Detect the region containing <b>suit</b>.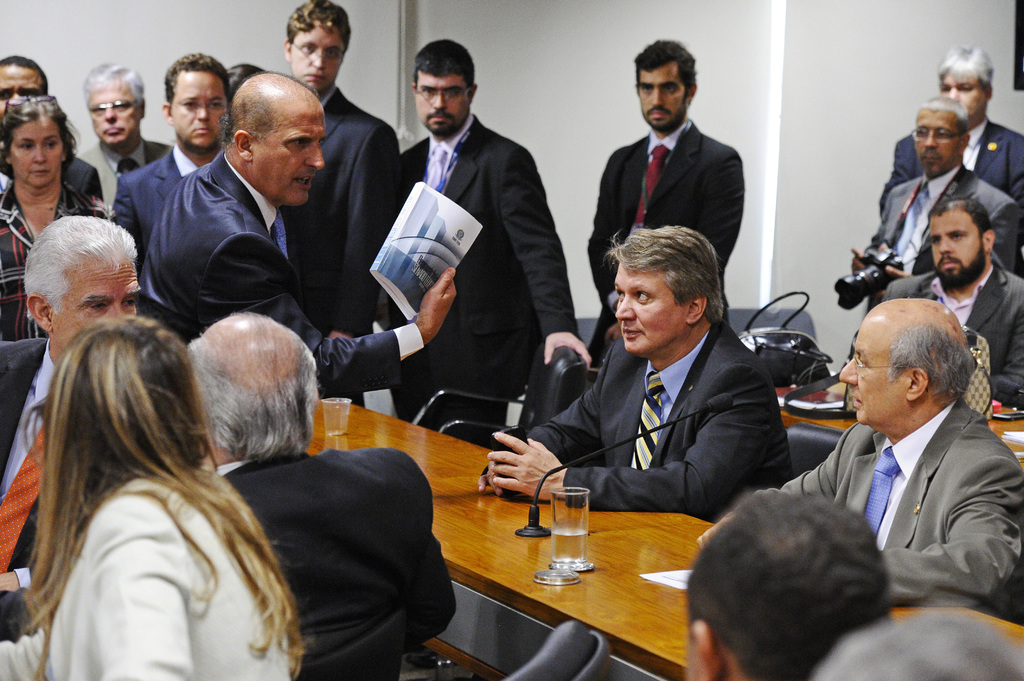
[x1=527, y1=317, x2=796, y2=522].
